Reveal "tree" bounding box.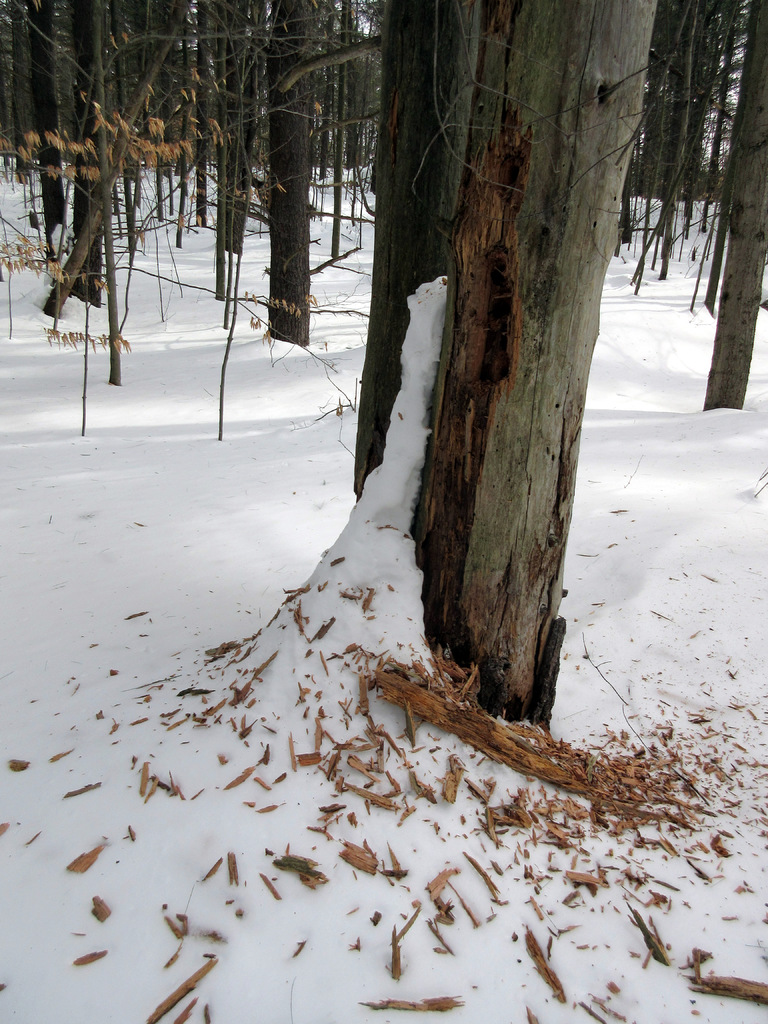
Revealed: bbox=(323, 0, 371, 164).
